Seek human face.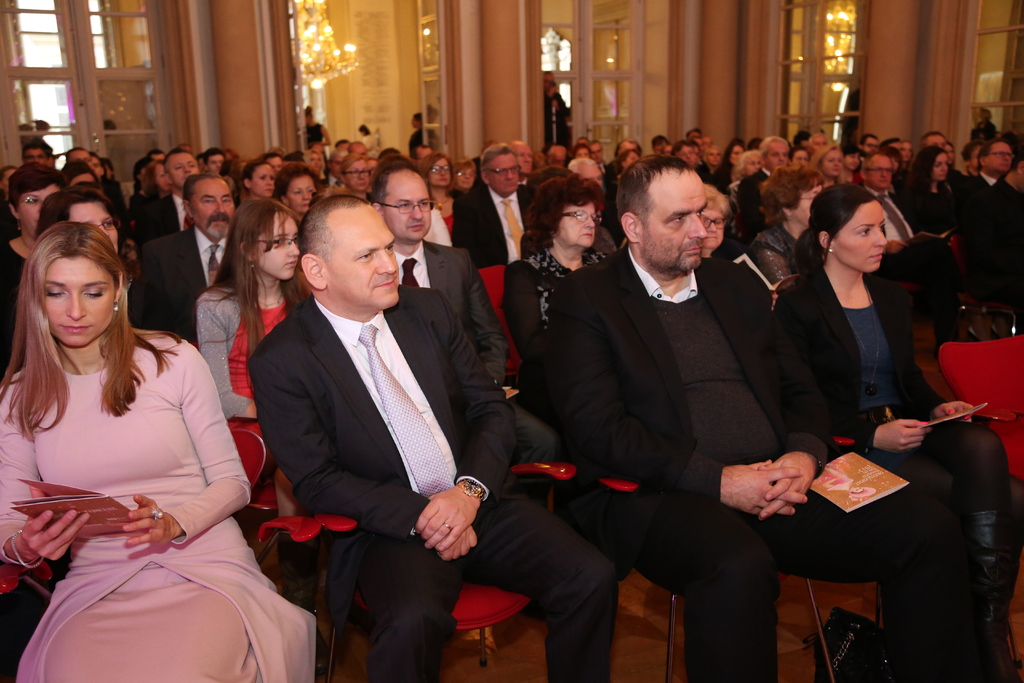
crop(45, 257, 116, 347).
